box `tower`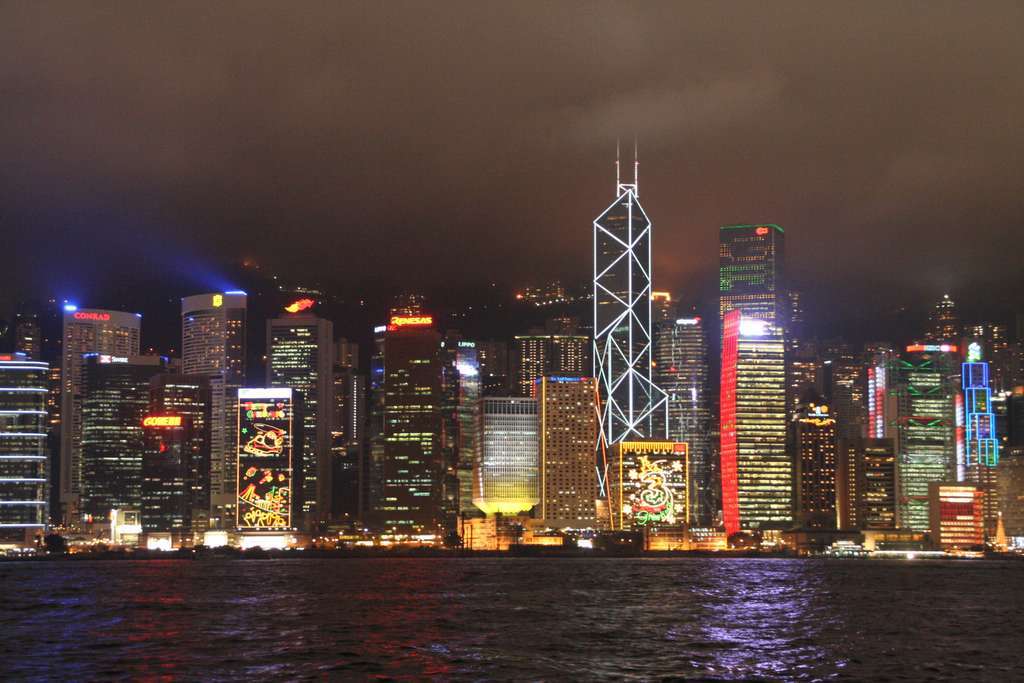
730,228,780,328
